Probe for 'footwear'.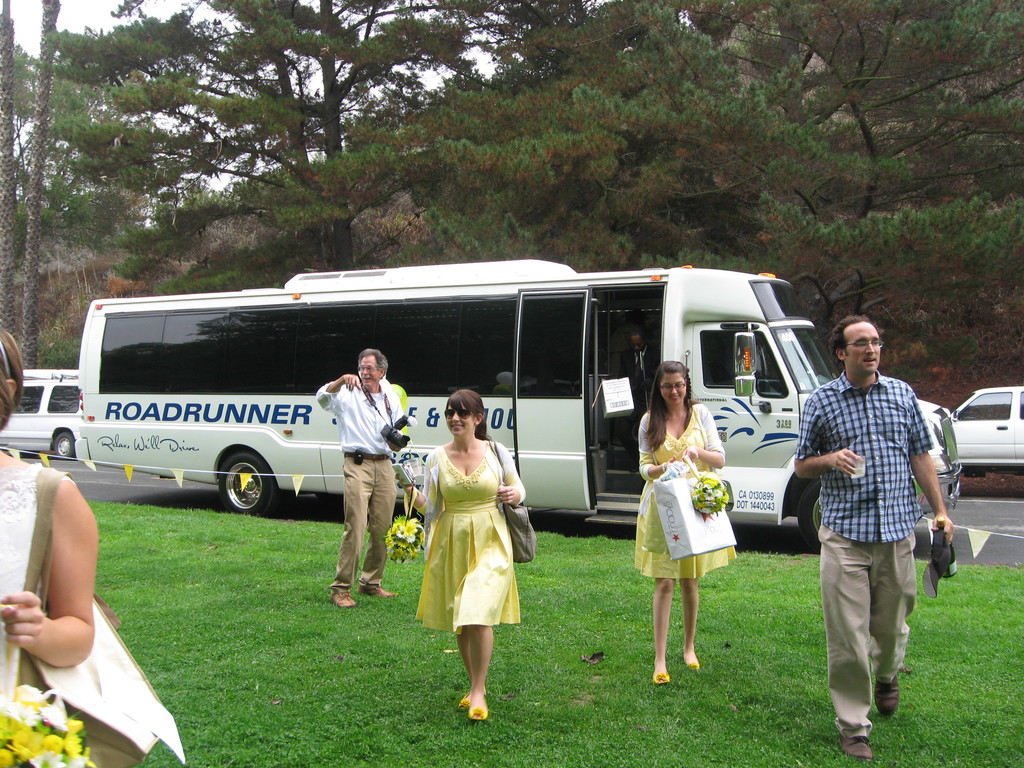
Probe result: detection(328, 588, 358, 609).
